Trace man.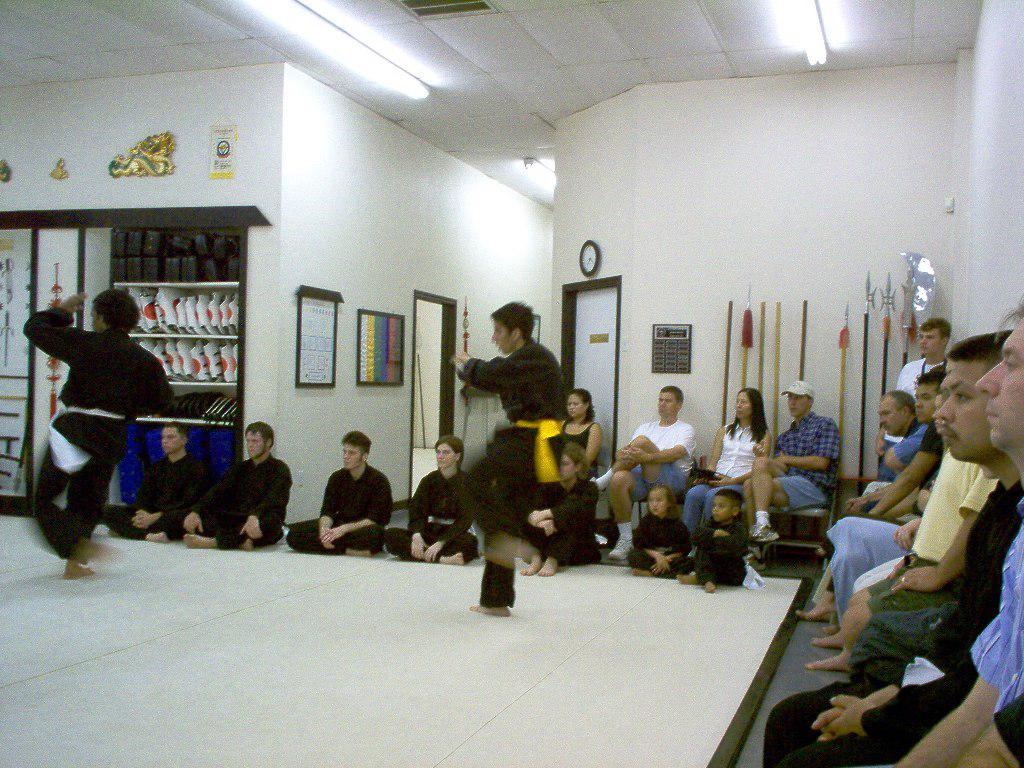
Traced to l=384, t=432, r=474, b=565.
